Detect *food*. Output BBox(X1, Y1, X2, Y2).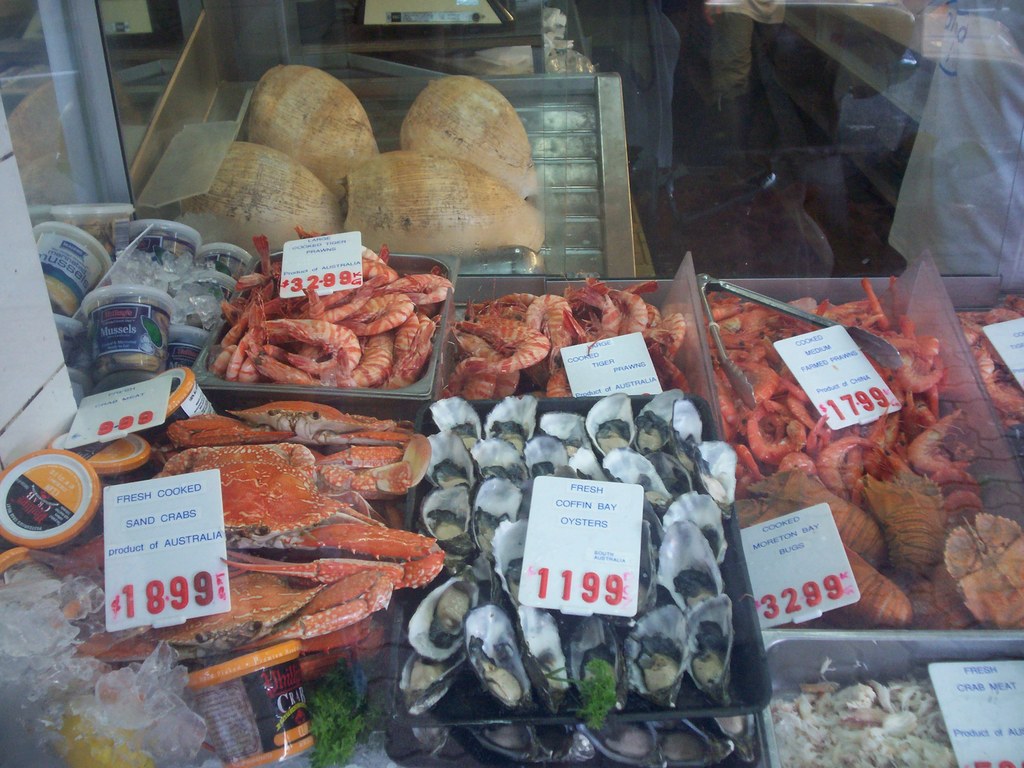
BBox(530, 719, 593, 767).
